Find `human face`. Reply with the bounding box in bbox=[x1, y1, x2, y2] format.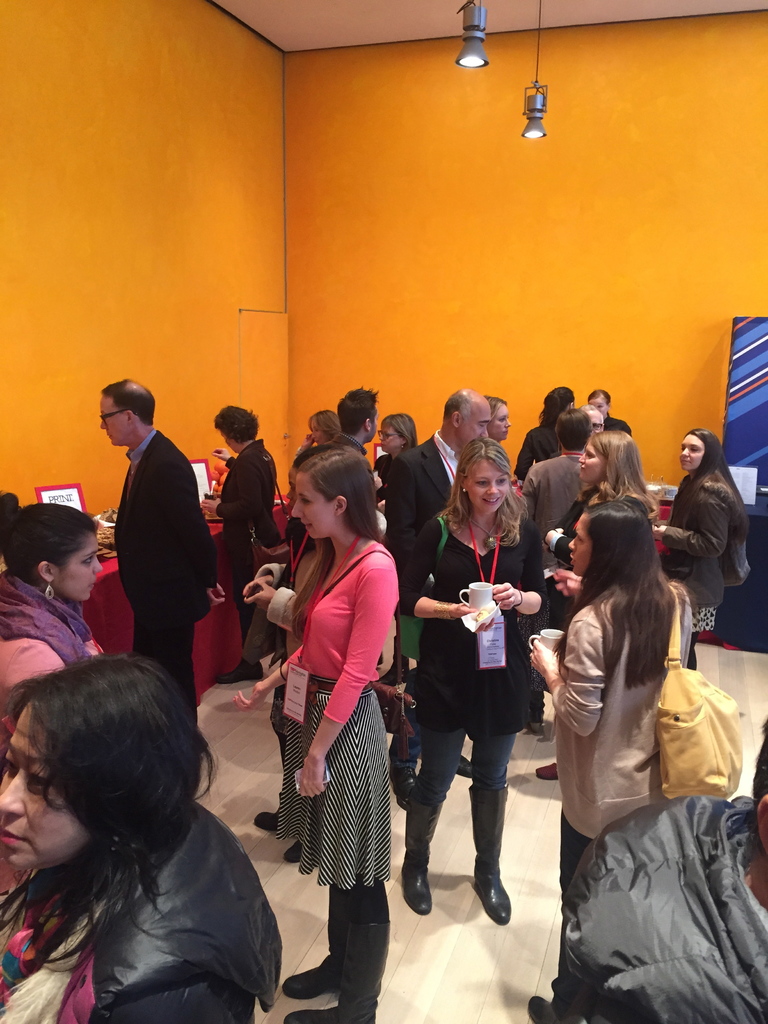
bbox=[472, 461, 509, 511].
